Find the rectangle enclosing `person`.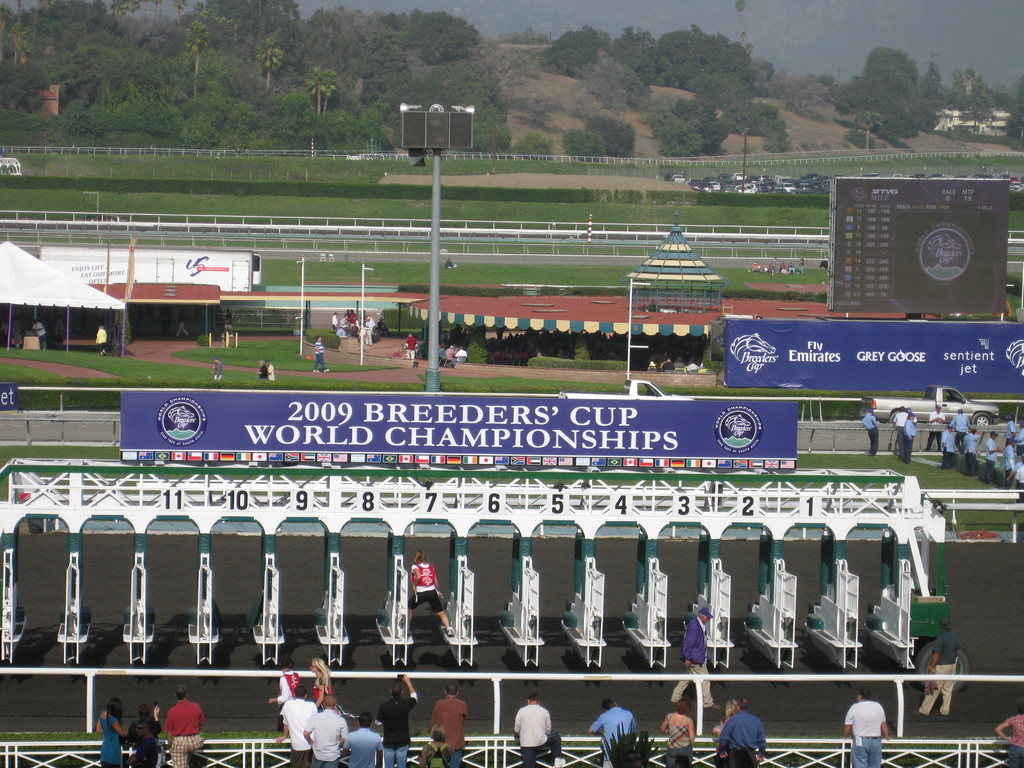
<box>670,605,726,713</box>.
